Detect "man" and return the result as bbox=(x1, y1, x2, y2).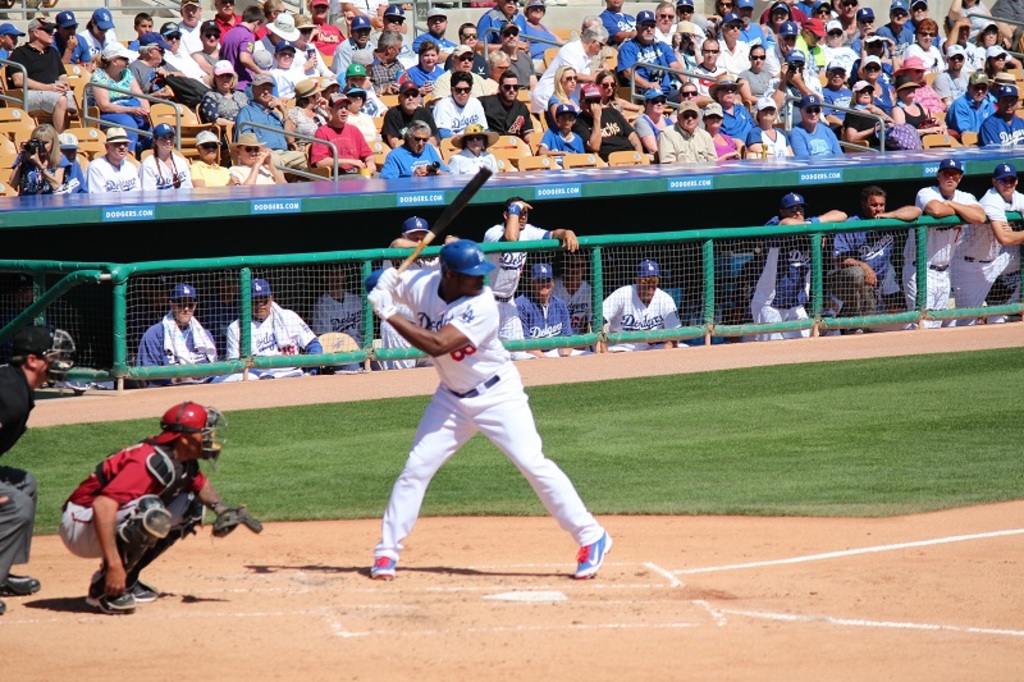
bbox=(760, 52, 824, 134).
